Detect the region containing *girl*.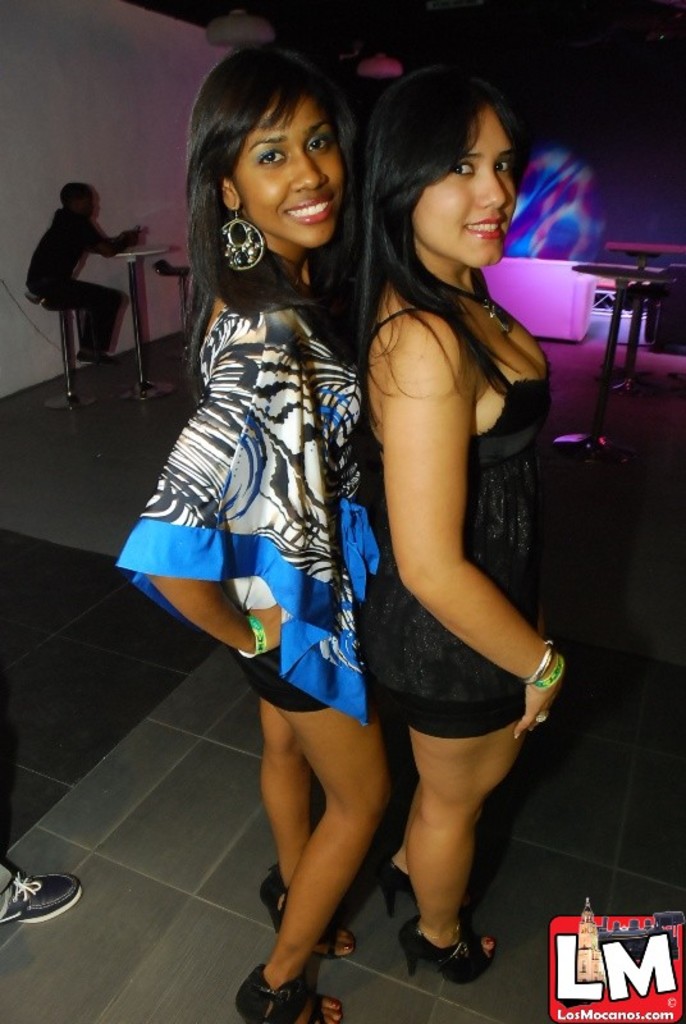
363 55 568 978.
